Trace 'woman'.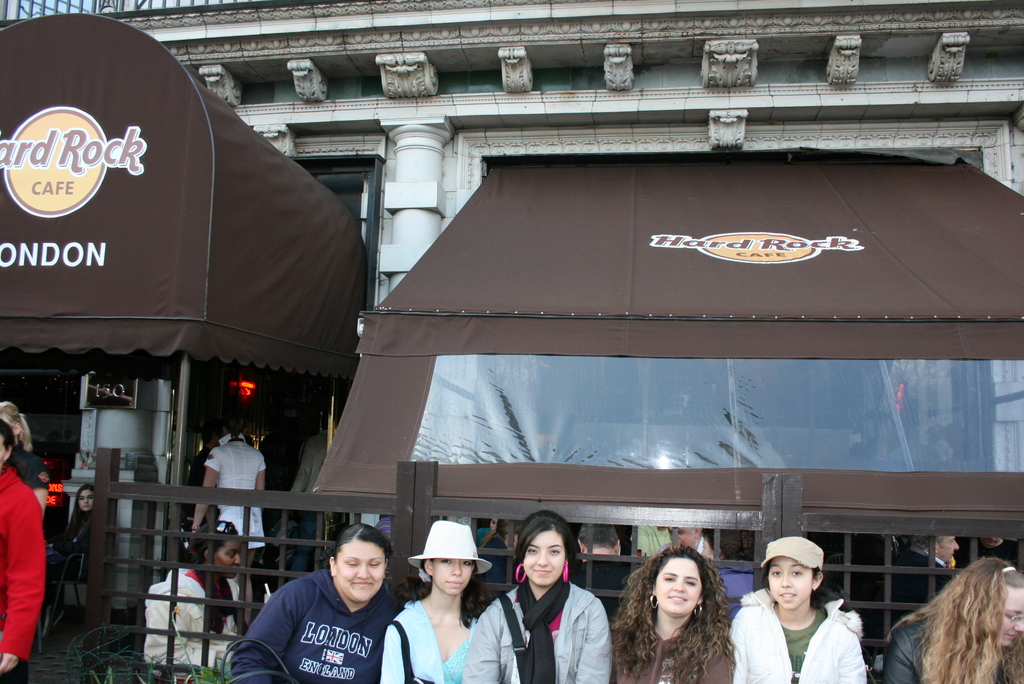
Traced to [879, 550, 1023, 683].
